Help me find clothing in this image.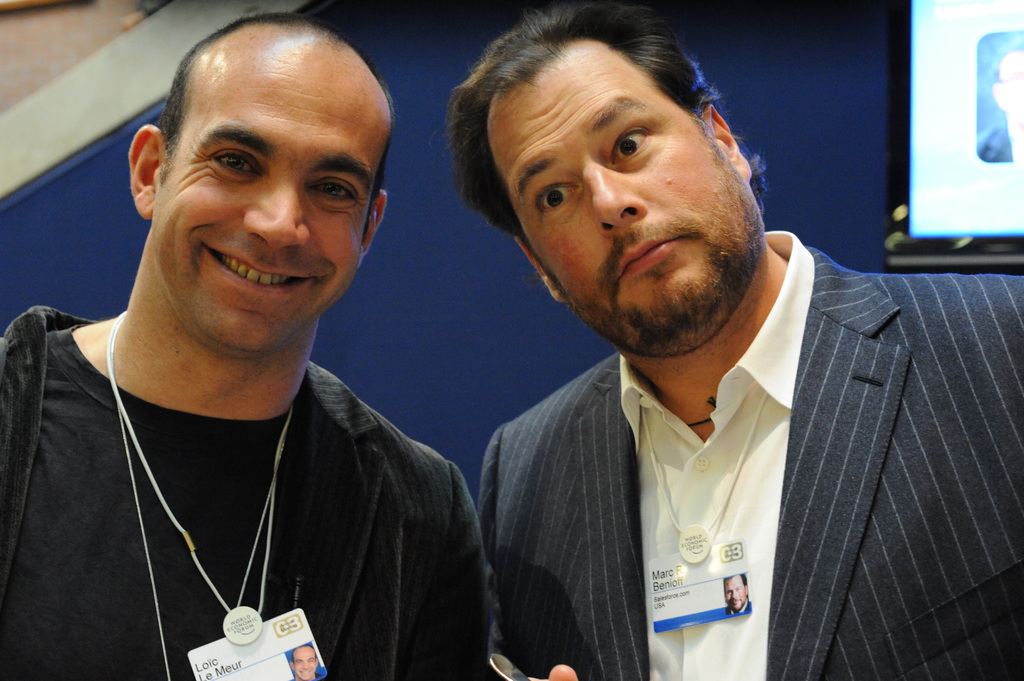
Found it: 0, 305, 504, 680.
